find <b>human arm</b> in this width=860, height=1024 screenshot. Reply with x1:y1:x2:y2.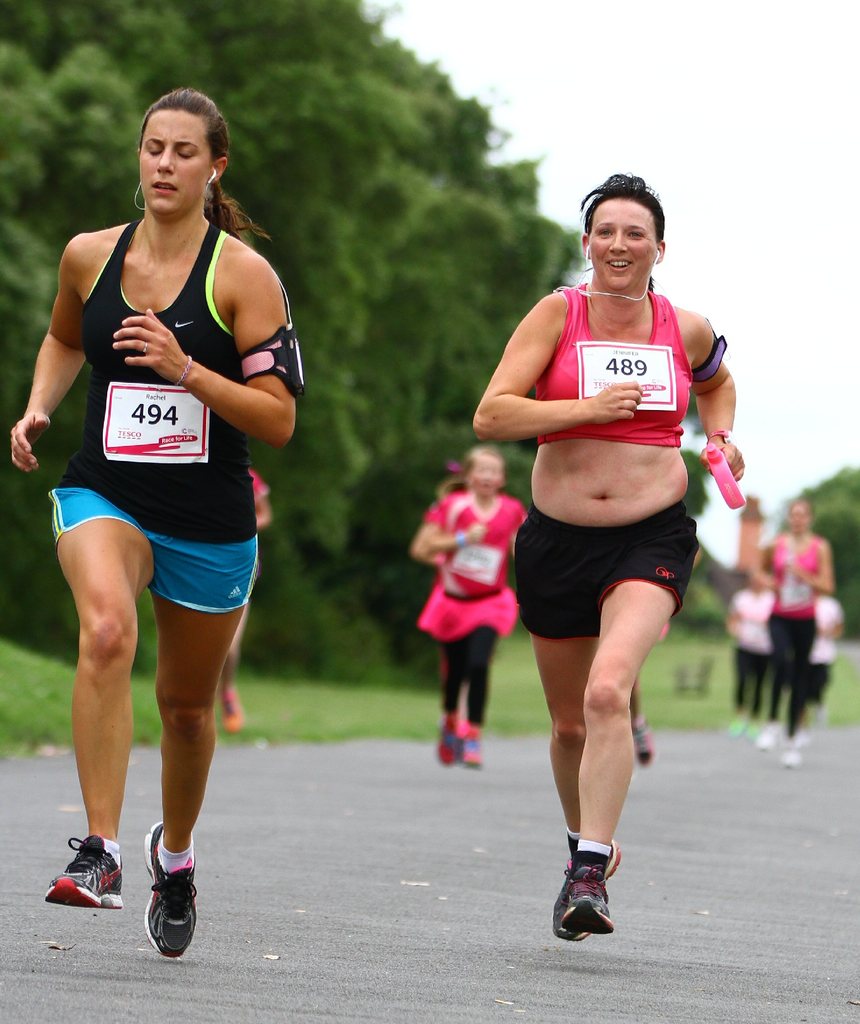
463:291:638:451.
